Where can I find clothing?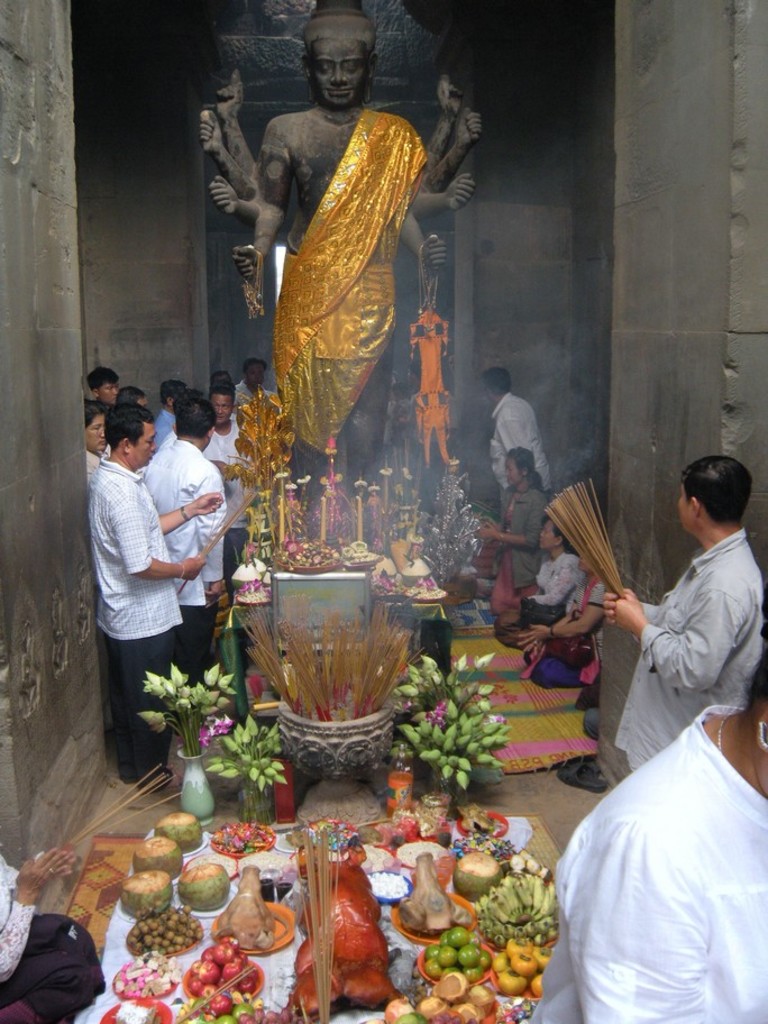
You can find it at BBox(0, 852, 106, 1023).
